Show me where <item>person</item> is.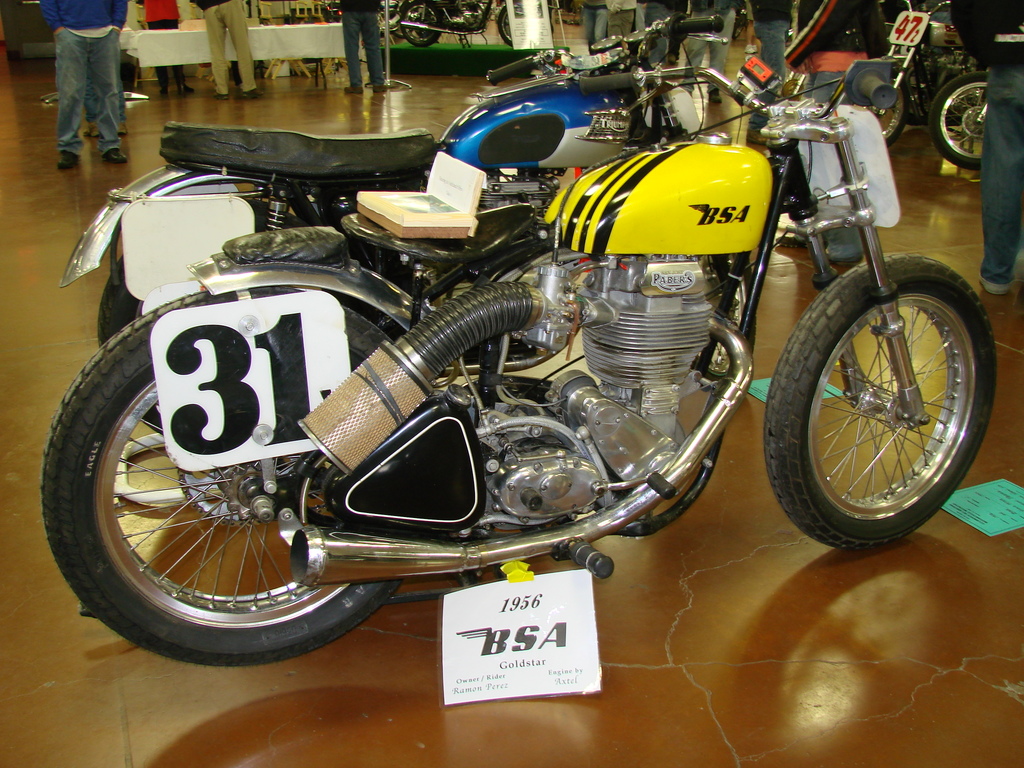
<item>person</item> is at box(948, 0, 1023, 295).
